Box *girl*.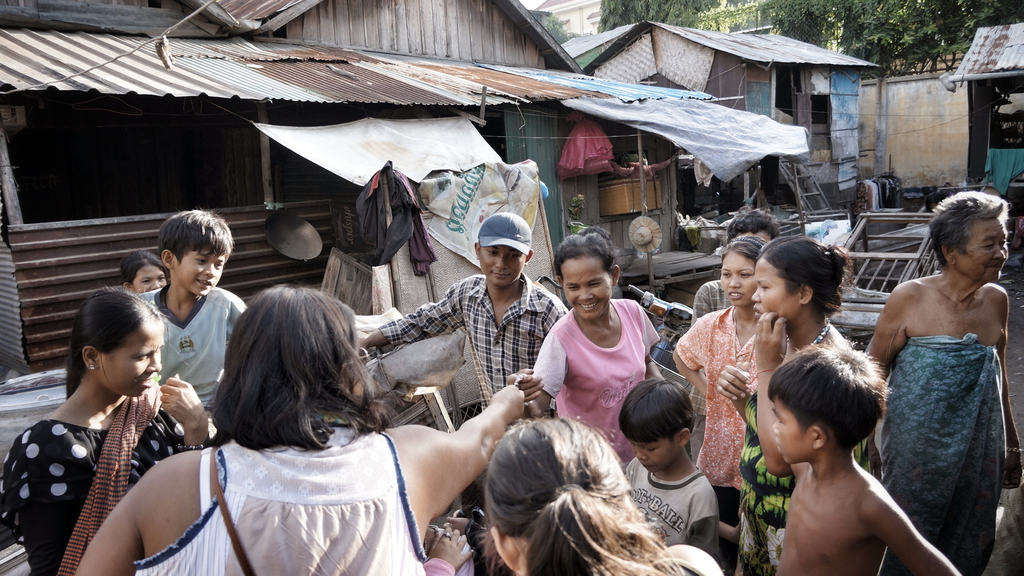
box(675, 232, 763, 523).
